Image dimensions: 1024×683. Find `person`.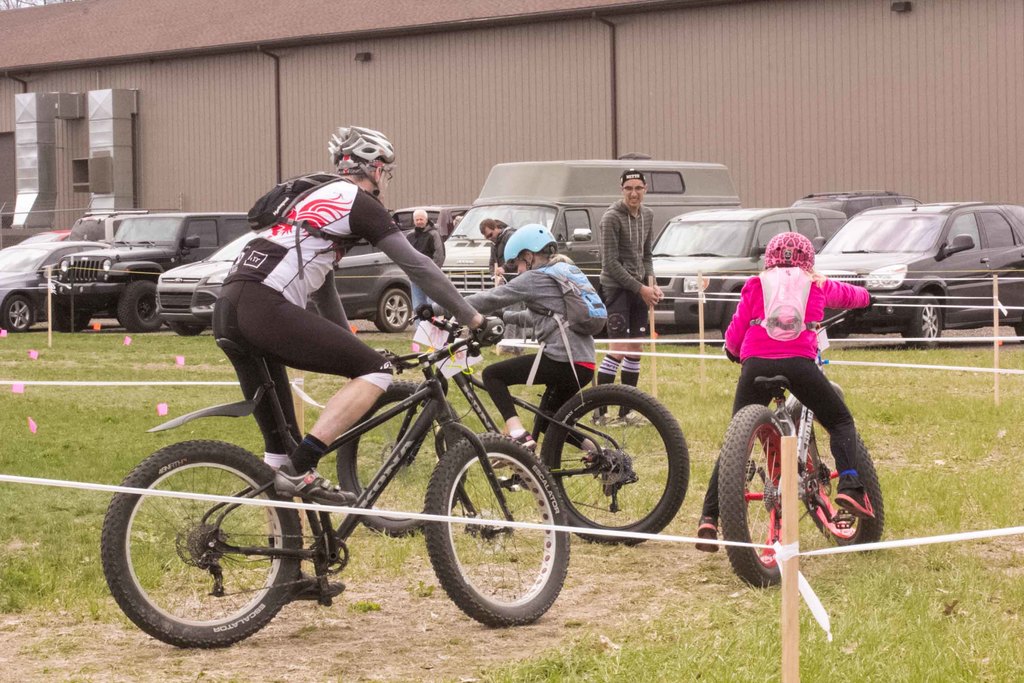
bbox=(585, 163, 656, 426).
